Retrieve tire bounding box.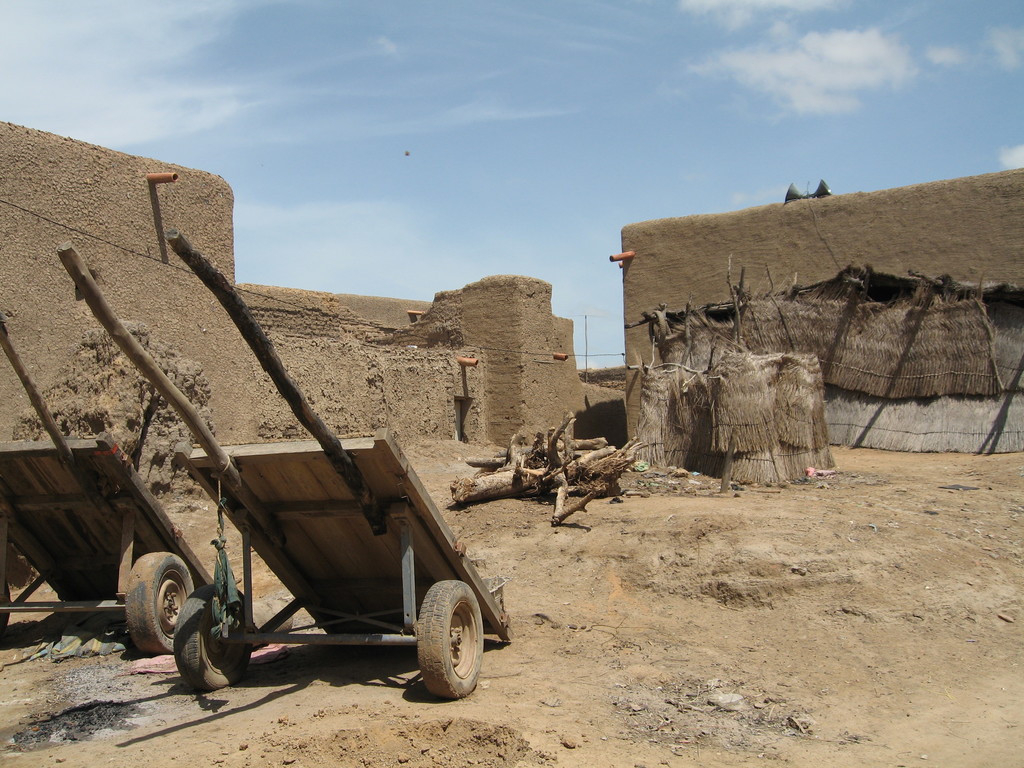
Bounding box: (x1=0, y1=569, x2=11, y2=636).
